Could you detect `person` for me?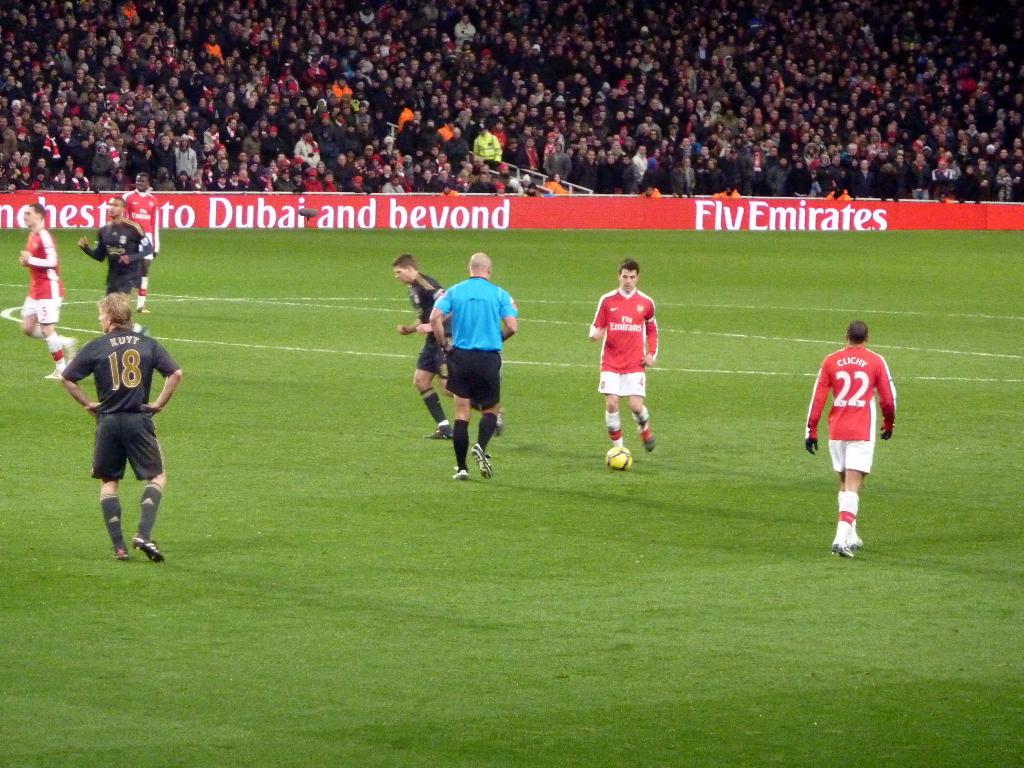
Detection result: <region>77, 190, 157, 312</region>.
